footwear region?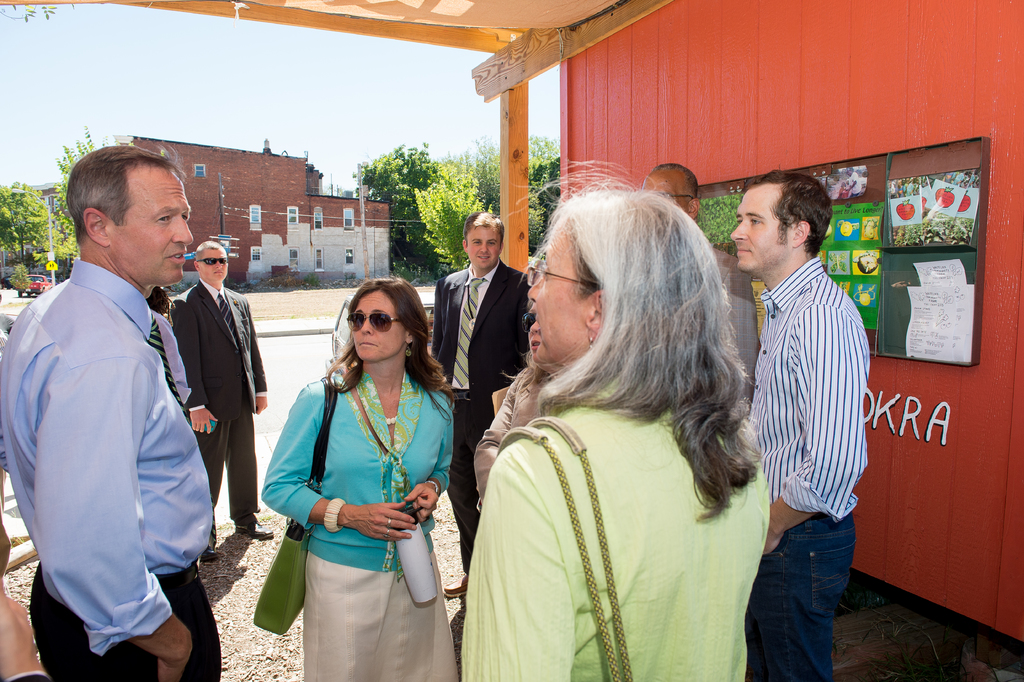
(232, 515, 272, 539)
